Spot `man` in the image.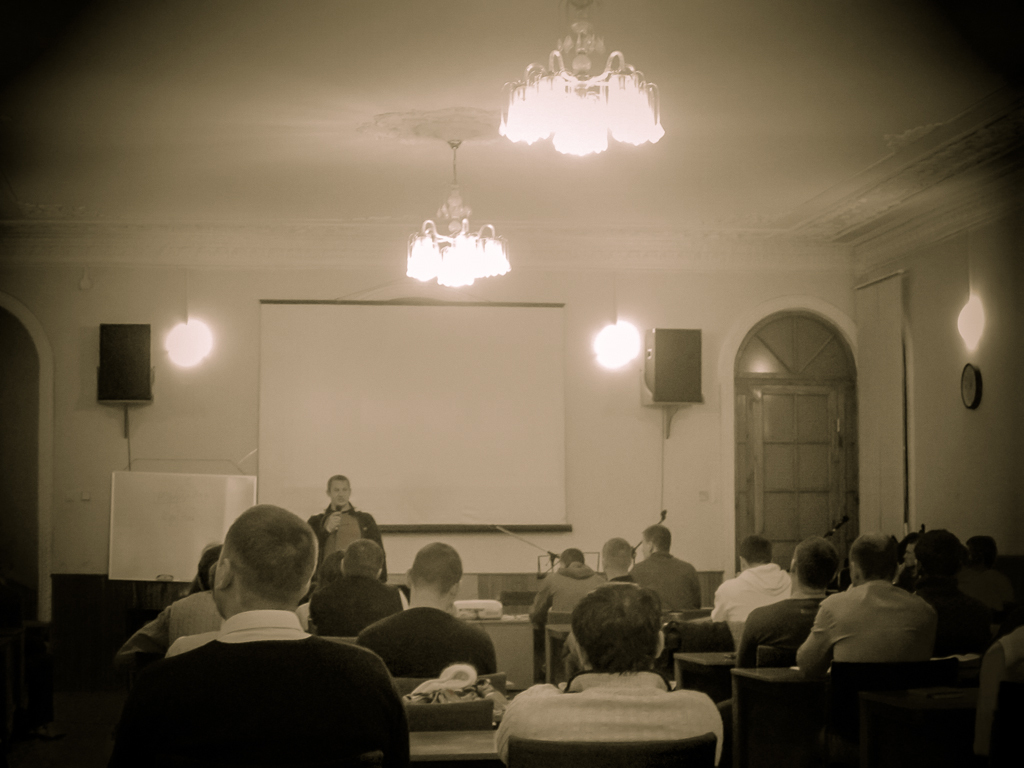
`man` found at locate(793, 531, 935, 675).
